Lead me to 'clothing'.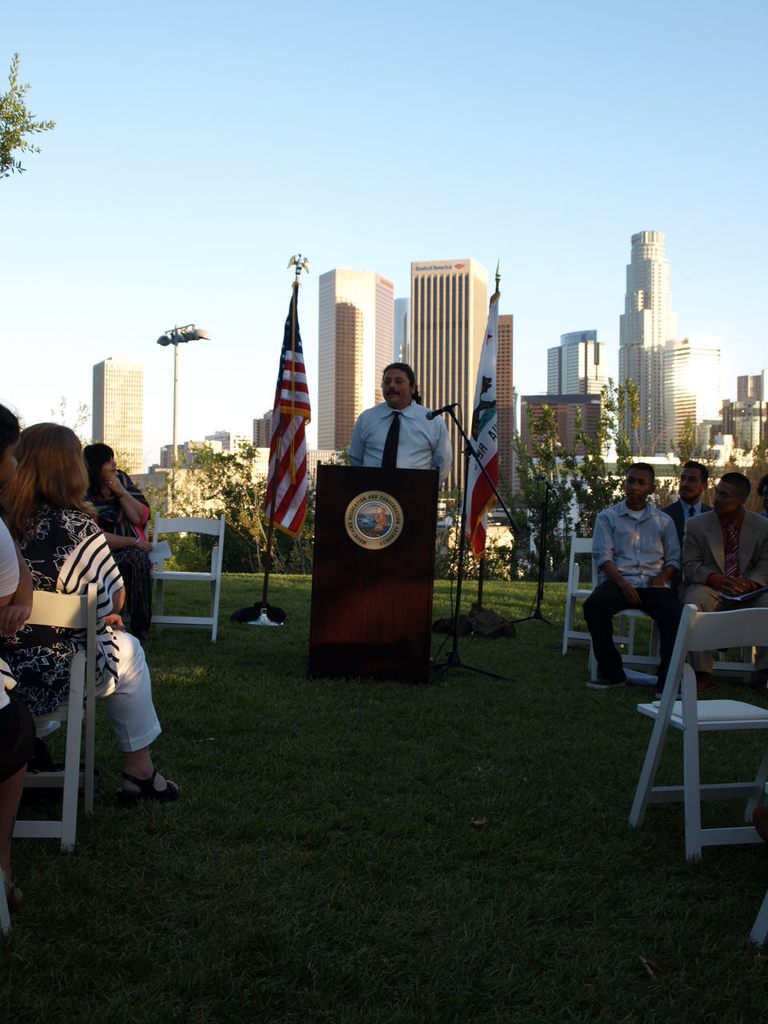
Lead to pyautogui.locateOnScreen(682, 506, 767, 679).
